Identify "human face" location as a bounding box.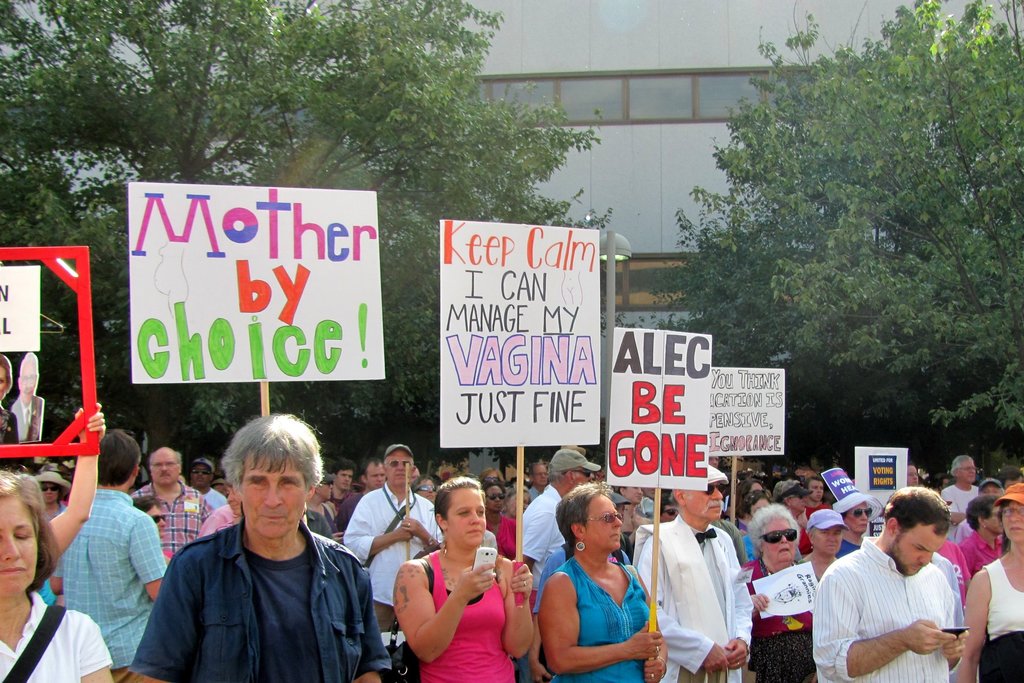
bbox(240, 453, 310, 538).
